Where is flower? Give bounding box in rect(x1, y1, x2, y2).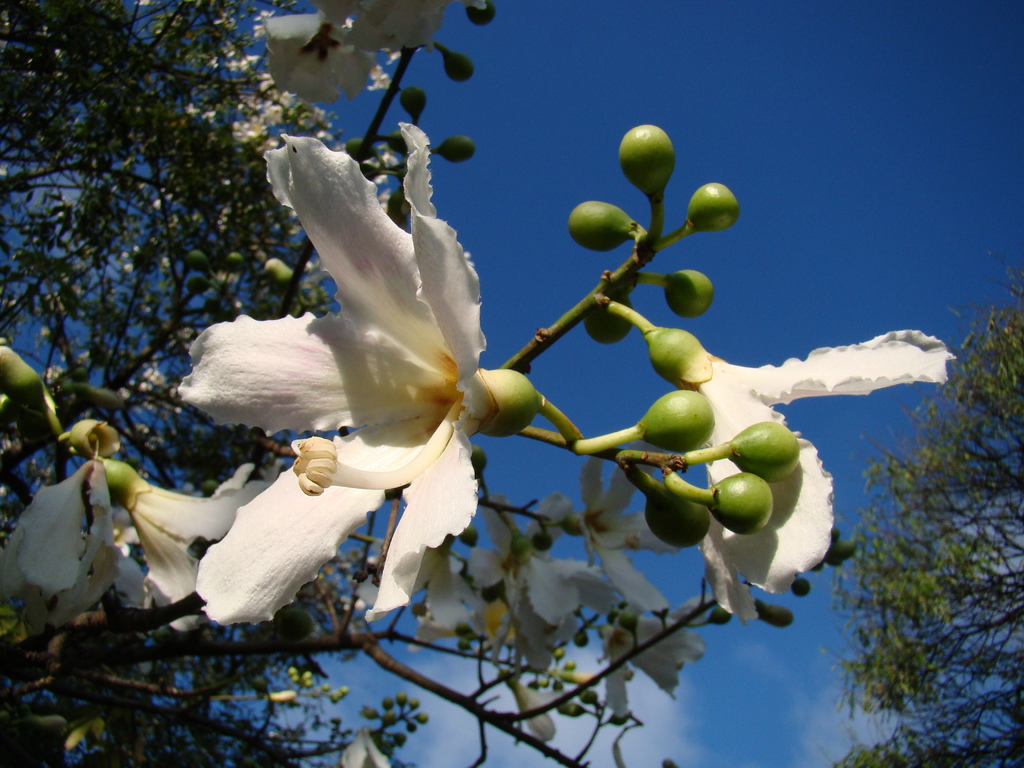
rect(335, 730, 387, 767).
